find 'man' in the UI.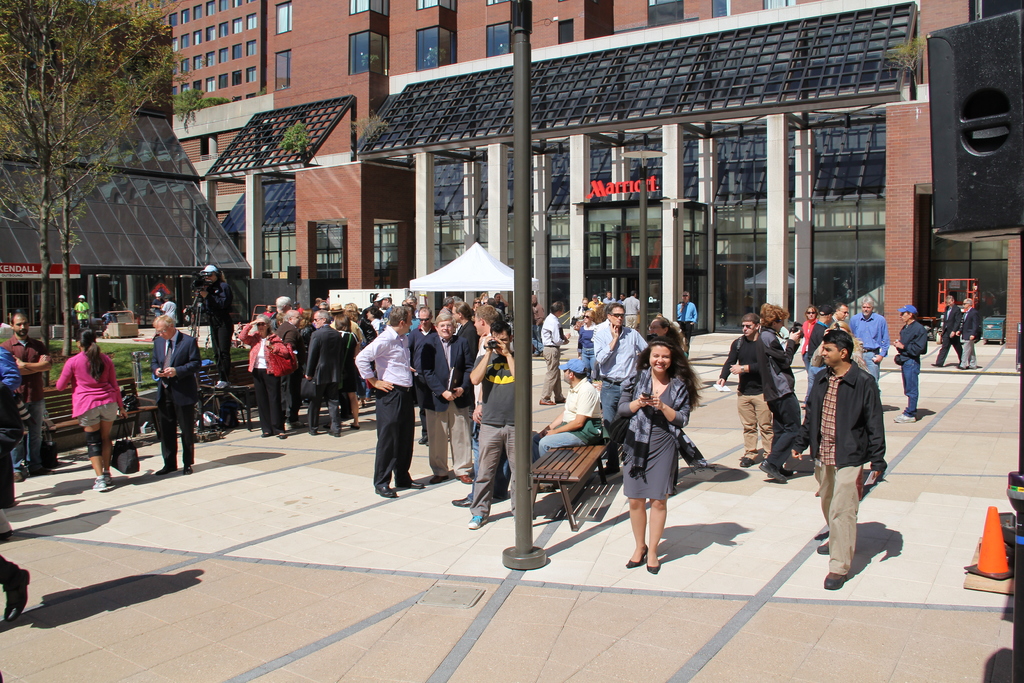
UI element at pyautogui.locateOnScreen(2, 314, 54, 474).
